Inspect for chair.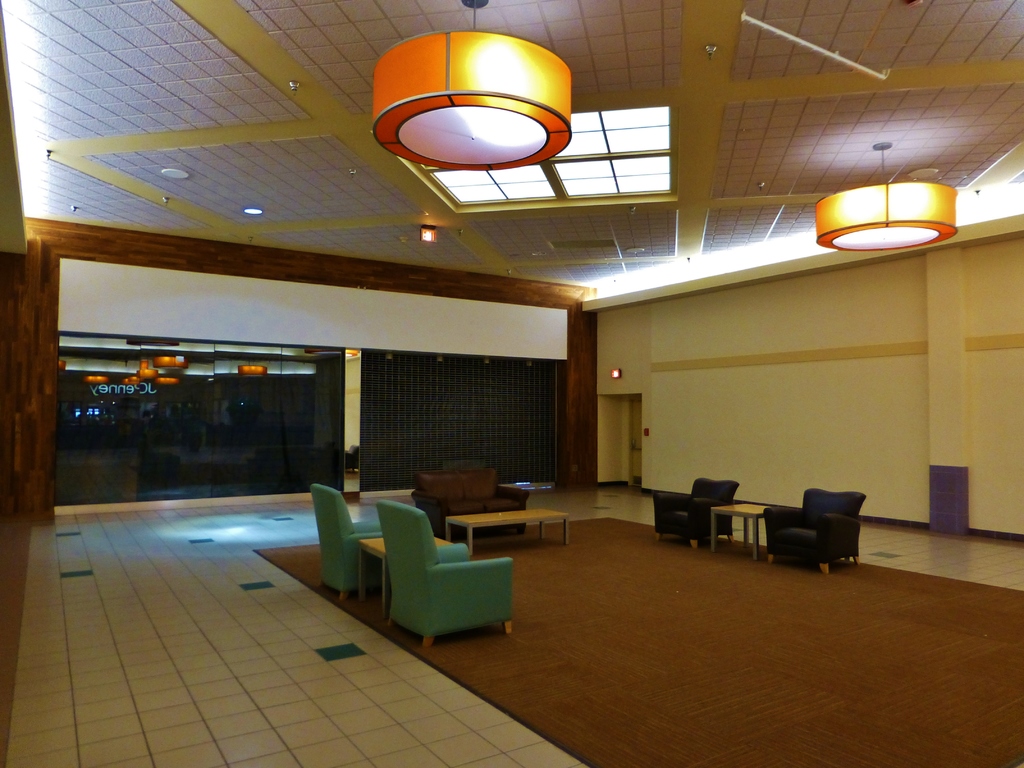
Inspection: [763,484,866,575].
